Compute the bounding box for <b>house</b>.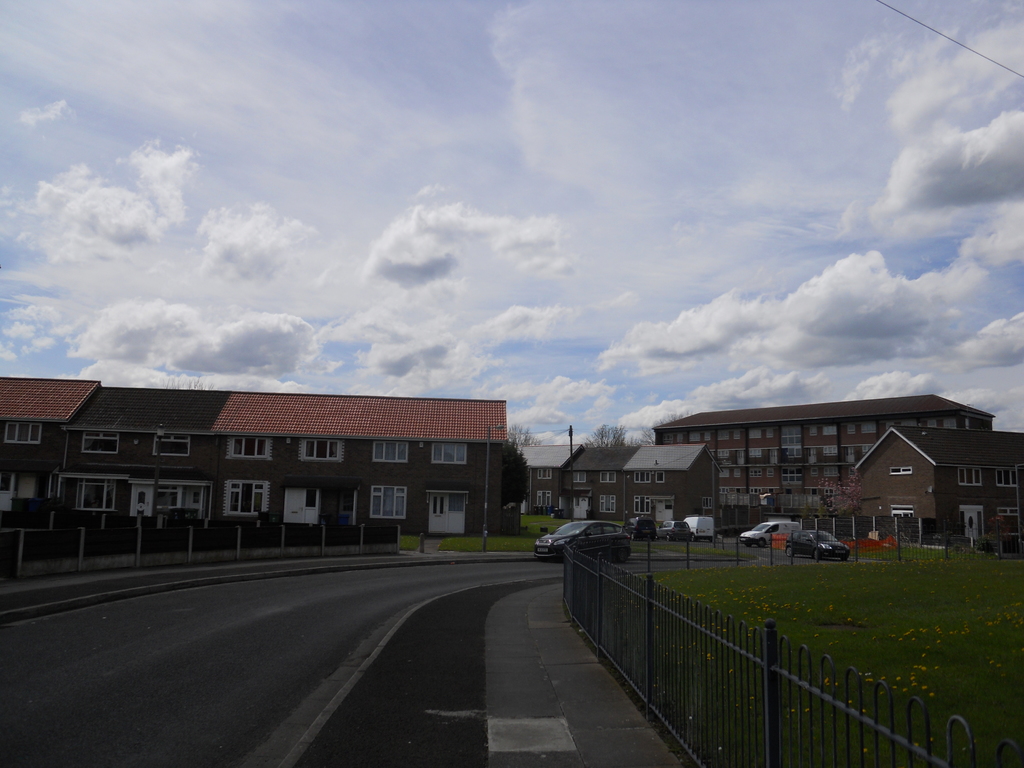
left=842, top=422, right=1023, bottom=540.
